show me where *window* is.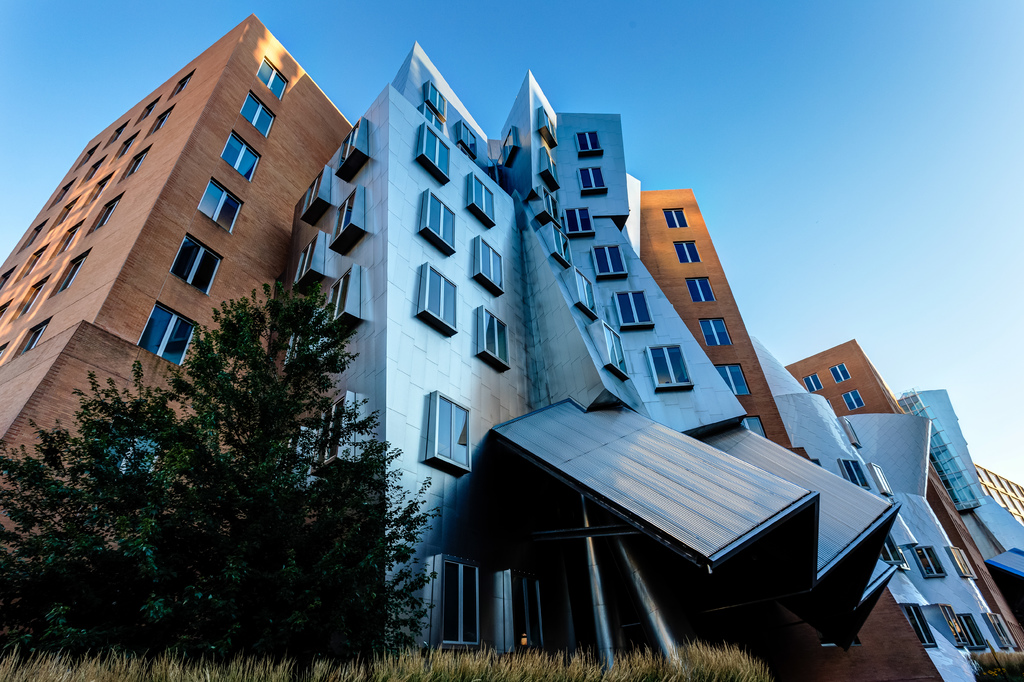
*window* is at [x1=698, y1=315, x2=733, y2=344].
